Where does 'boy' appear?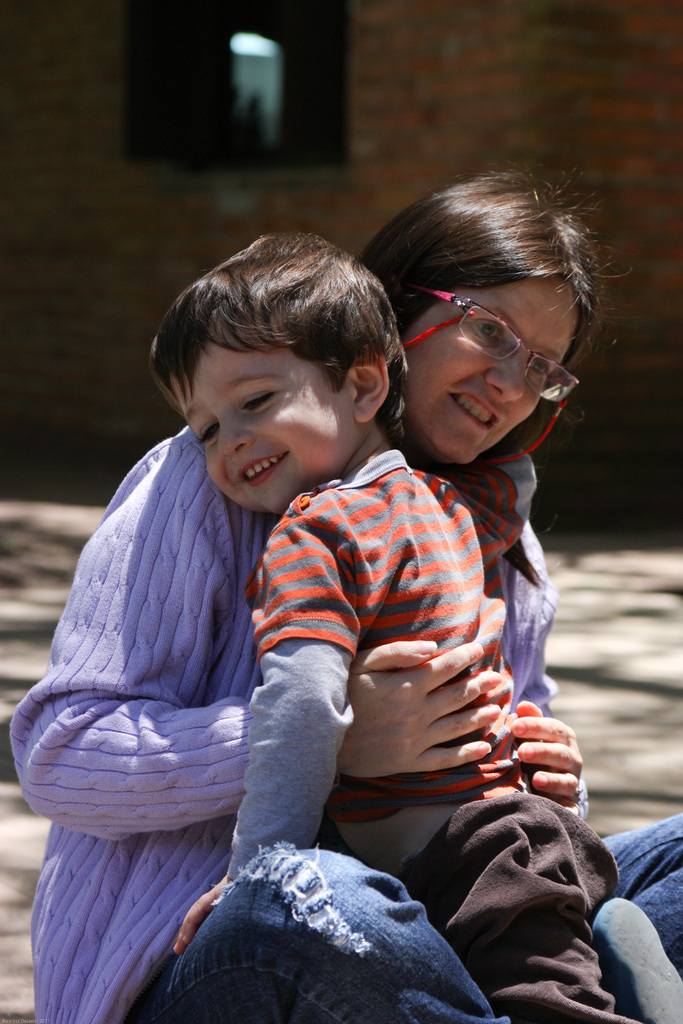
Appears at bbox=(177, 234, 682, 1023).
